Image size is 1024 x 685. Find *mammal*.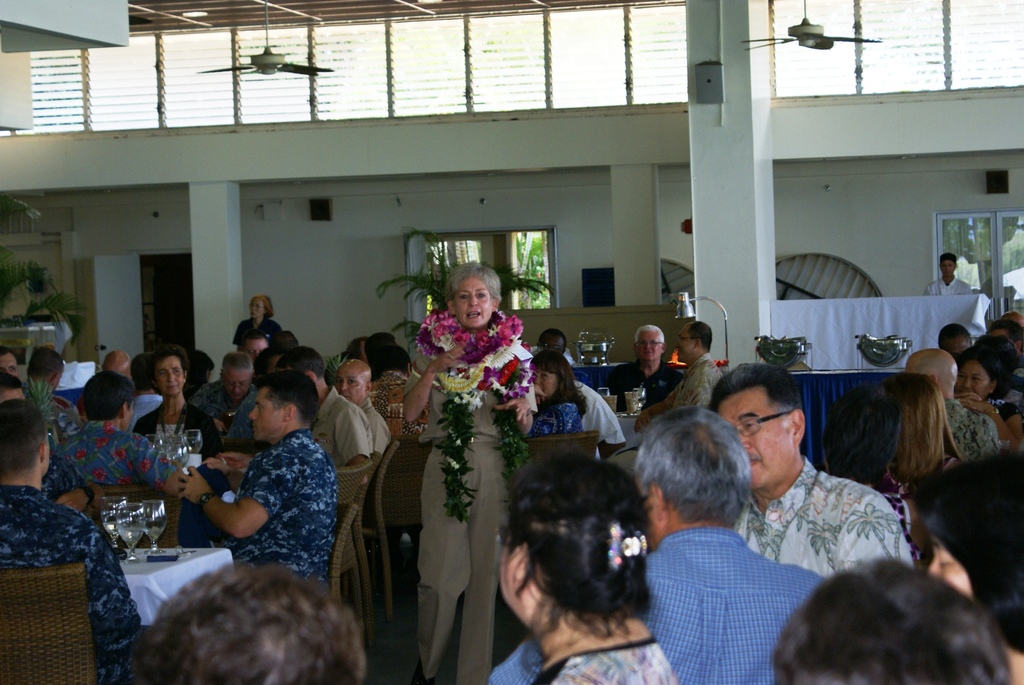
[left=904, top=445, right=1023, bottom=684].
